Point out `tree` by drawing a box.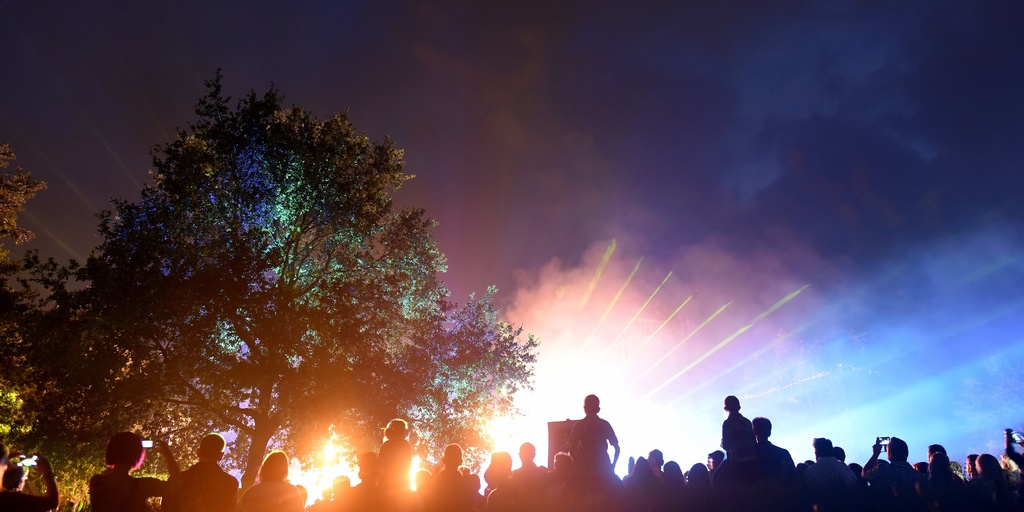
x1=29 y1=98 x2=544 y2=497.
